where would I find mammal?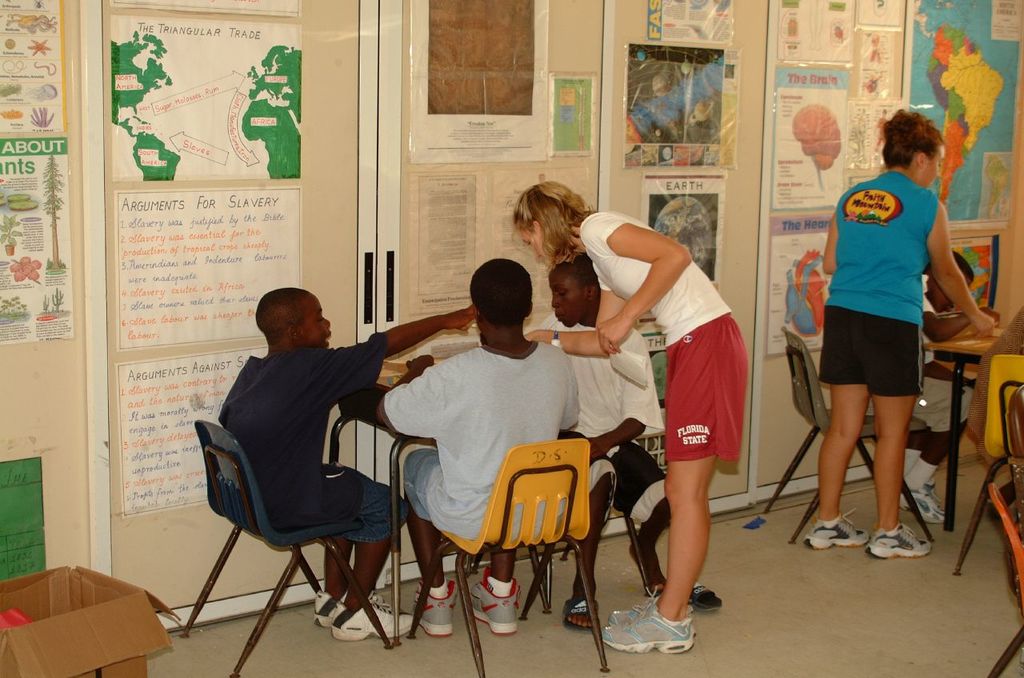
At box=[530, 257, 730, 640].
